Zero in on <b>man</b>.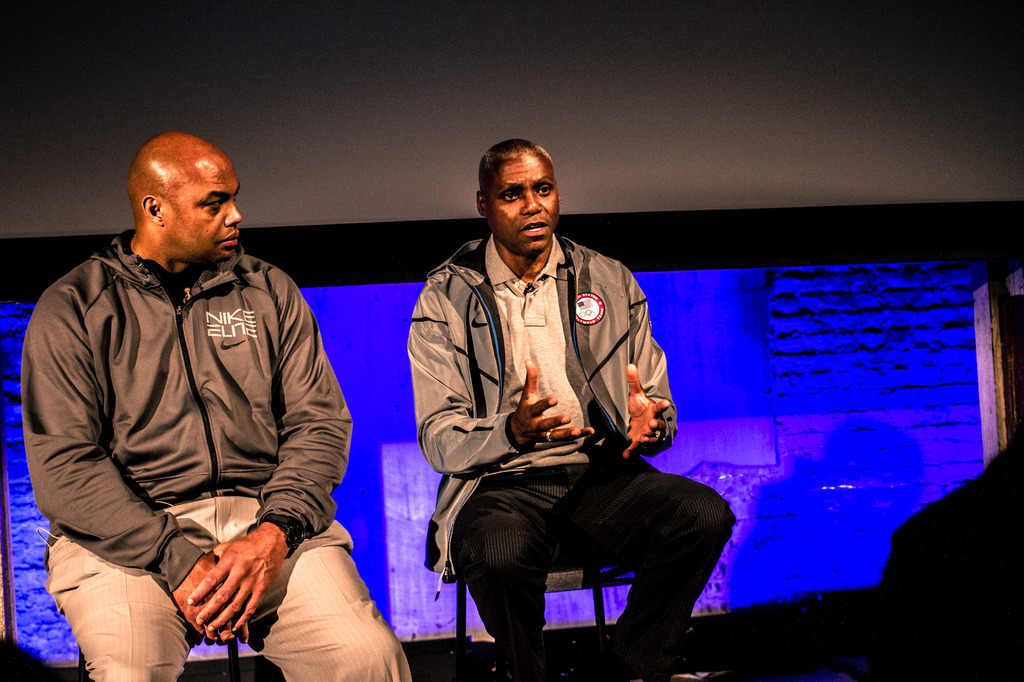
Zeroed in: [x1=19, y1=131, x2=412, y2=681].
